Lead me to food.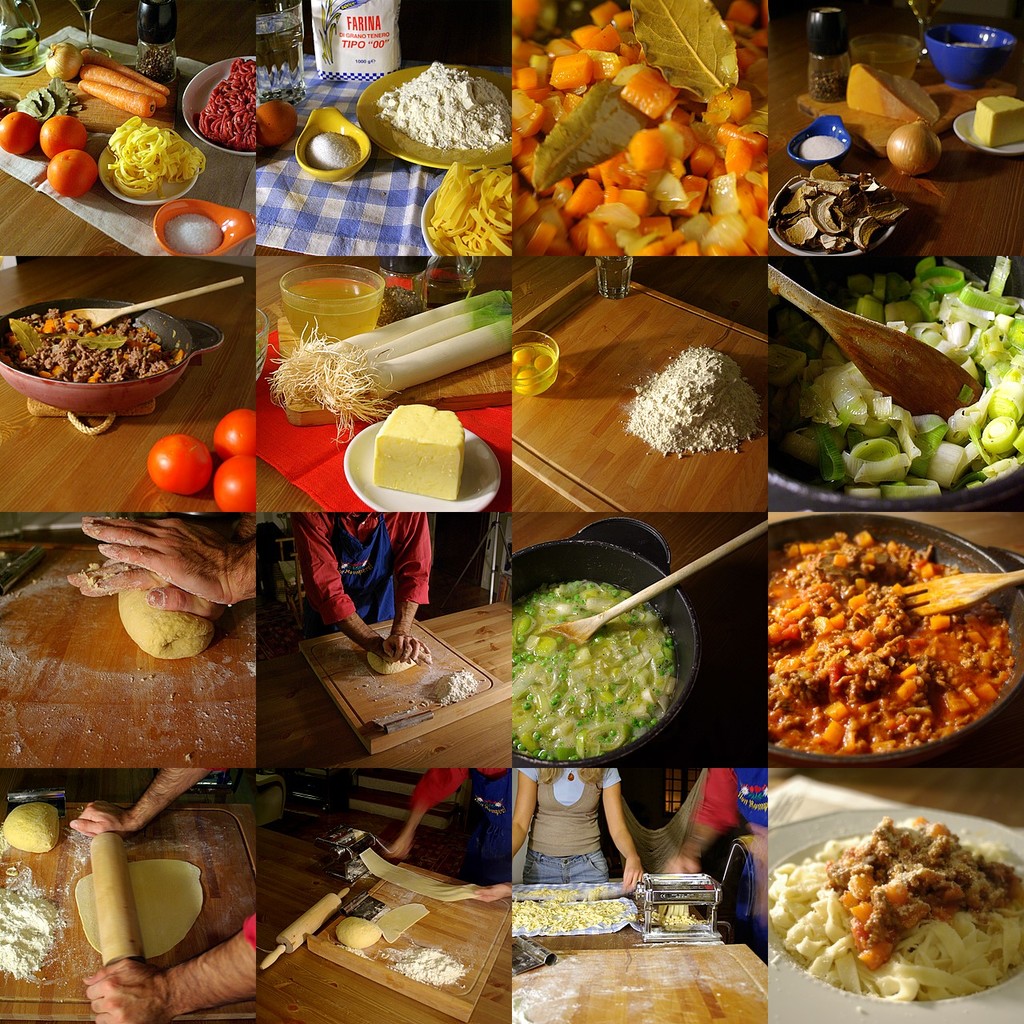
Lead to [x1=512, y1=878, x2=713, y2=936].
